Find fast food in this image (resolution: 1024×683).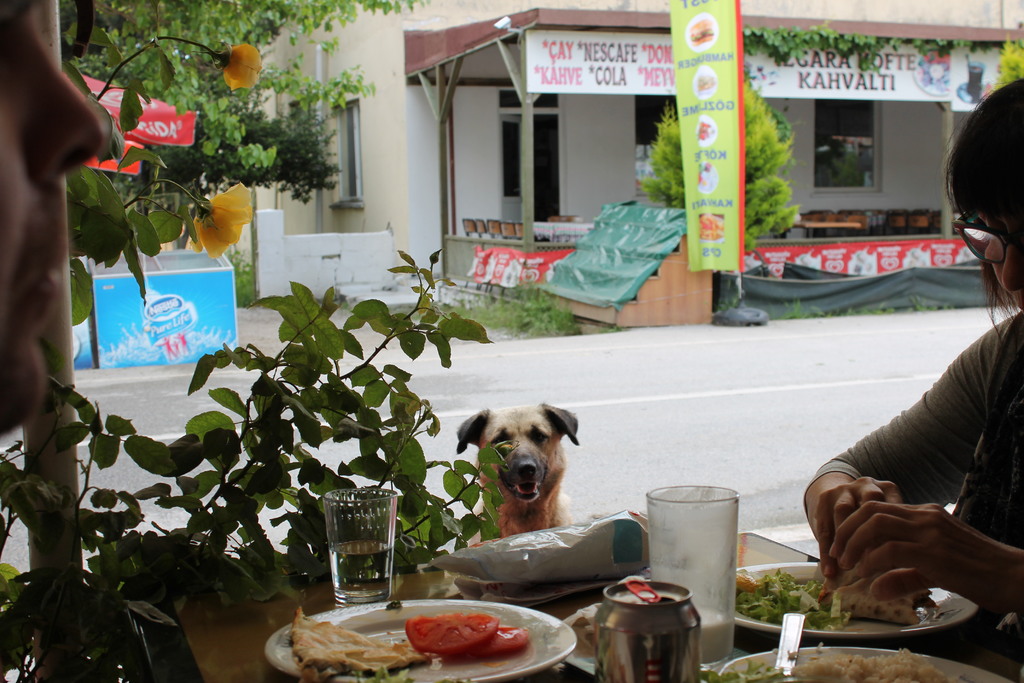
rect(715, 650, 957, 682).
